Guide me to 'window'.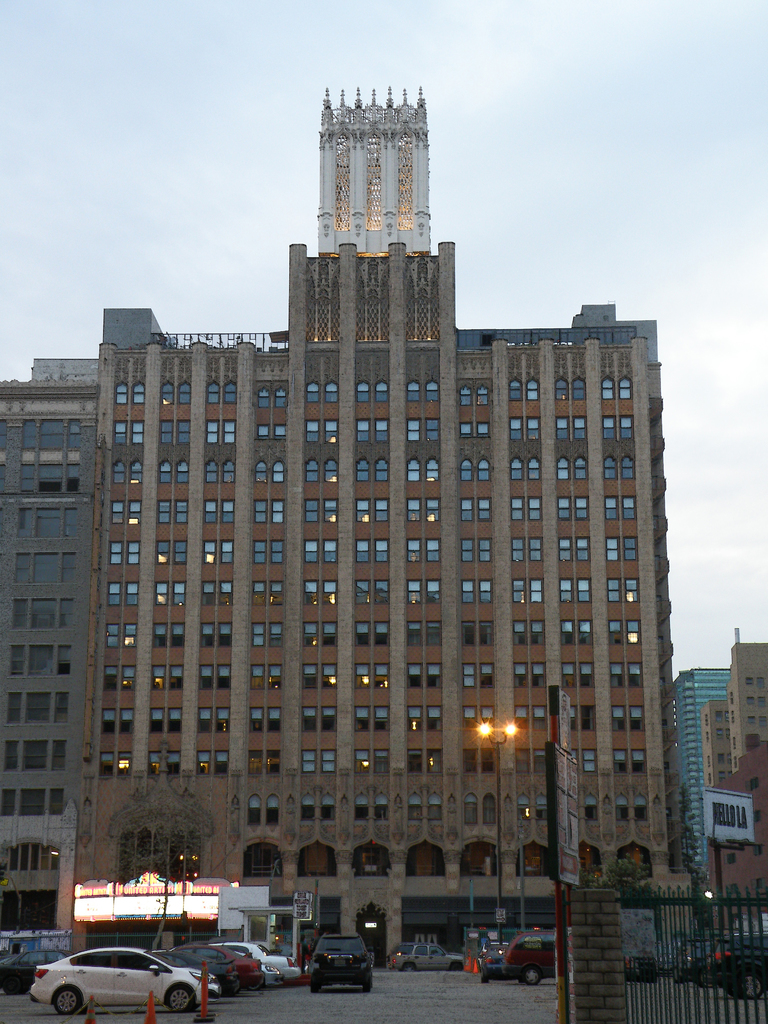
Guidance: (17, 417, 36, 449).
